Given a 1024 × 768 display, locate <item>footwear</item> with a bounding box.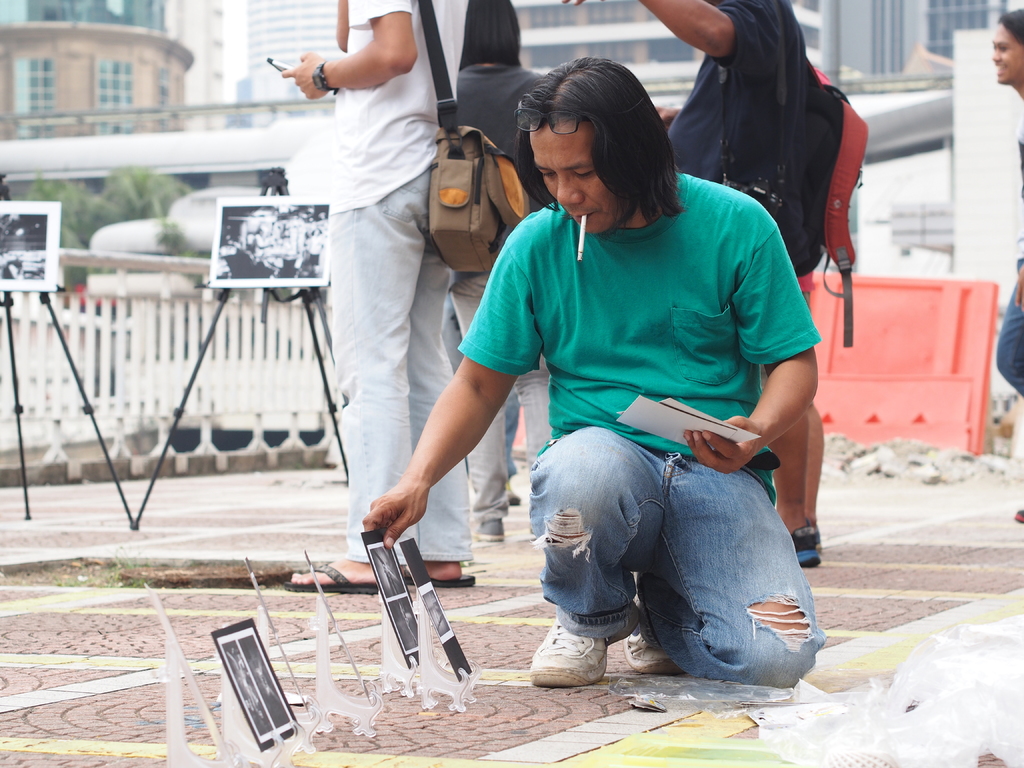
Located: x1=620, y1=593, x2=689, y2=680.
